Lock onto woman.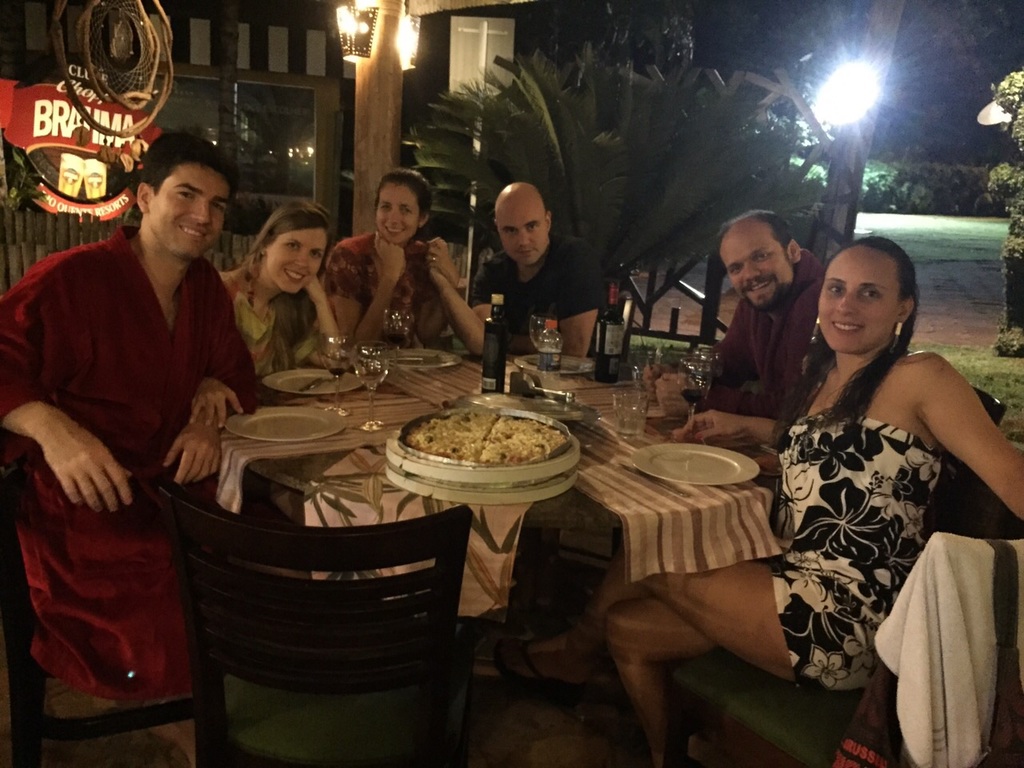
Locked: bbox=[189, 198, 359, 427].
